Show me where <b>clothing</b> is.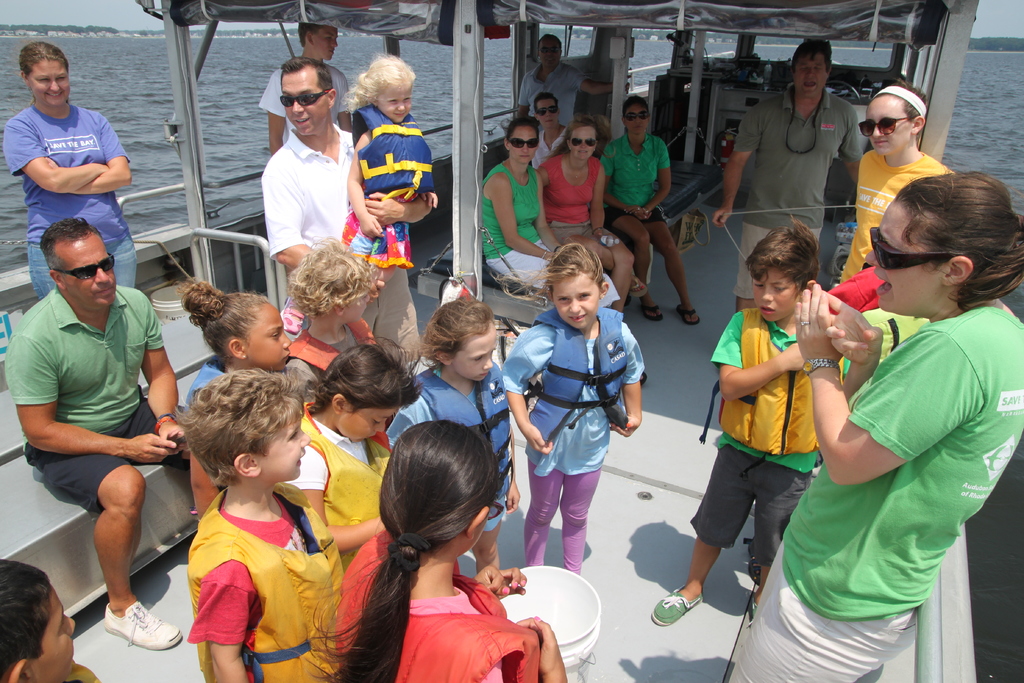
<b>clothing</b> is at 253,60,351,124.
